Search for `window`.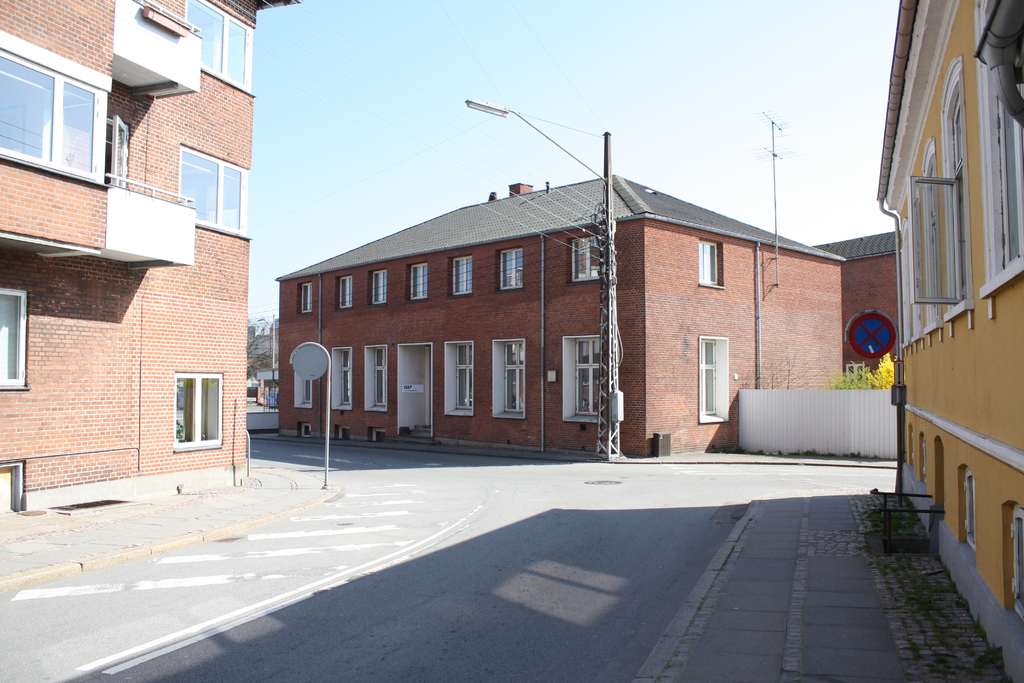
Found at l=292, t=373, r=314, b=407.
